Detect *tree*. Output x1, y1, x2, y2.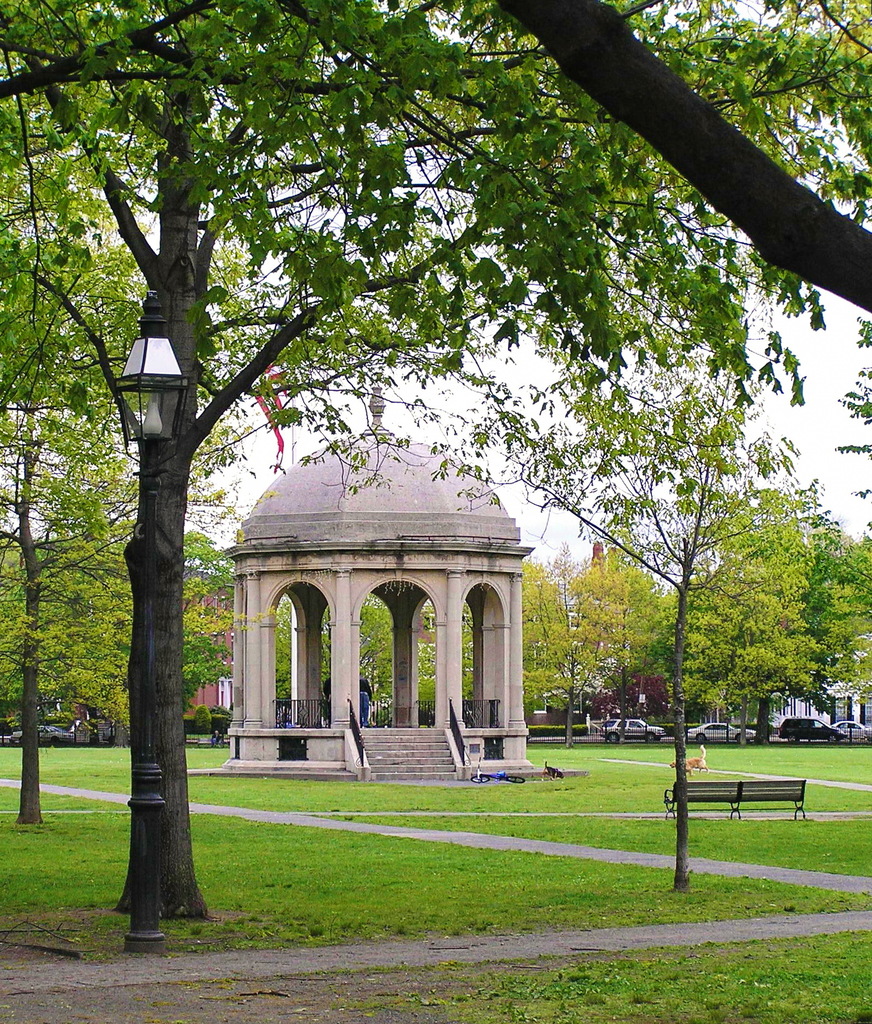
6, 0, 871, 912.
